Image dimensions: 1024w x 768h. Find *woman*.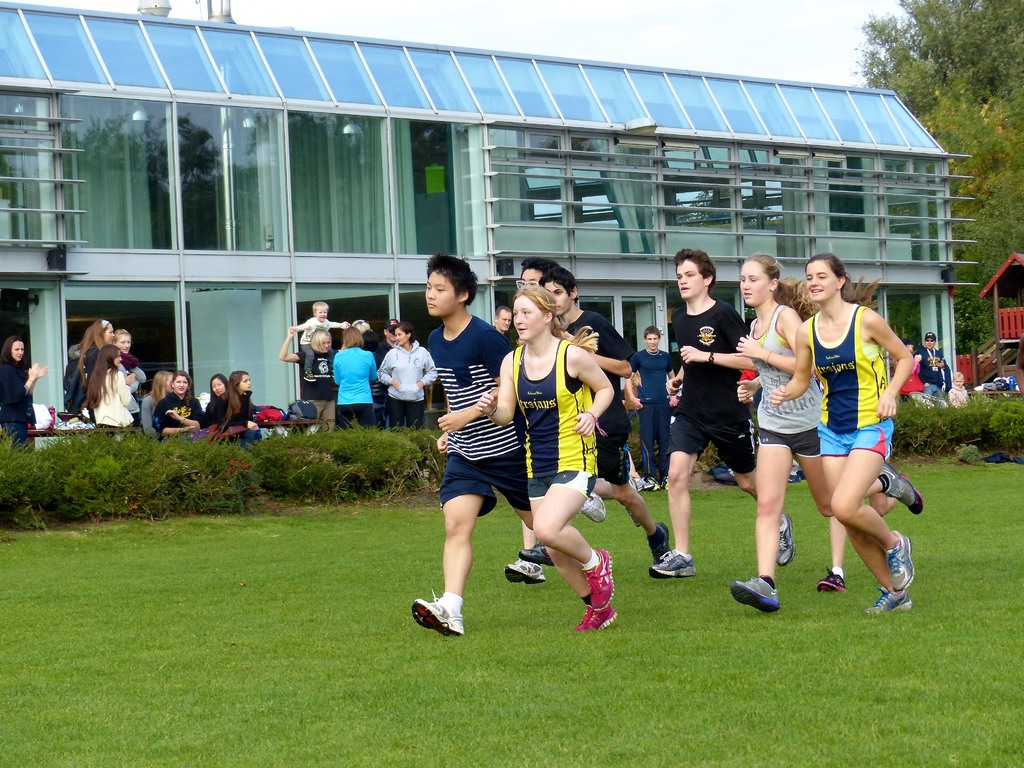
3,335,45,443.
